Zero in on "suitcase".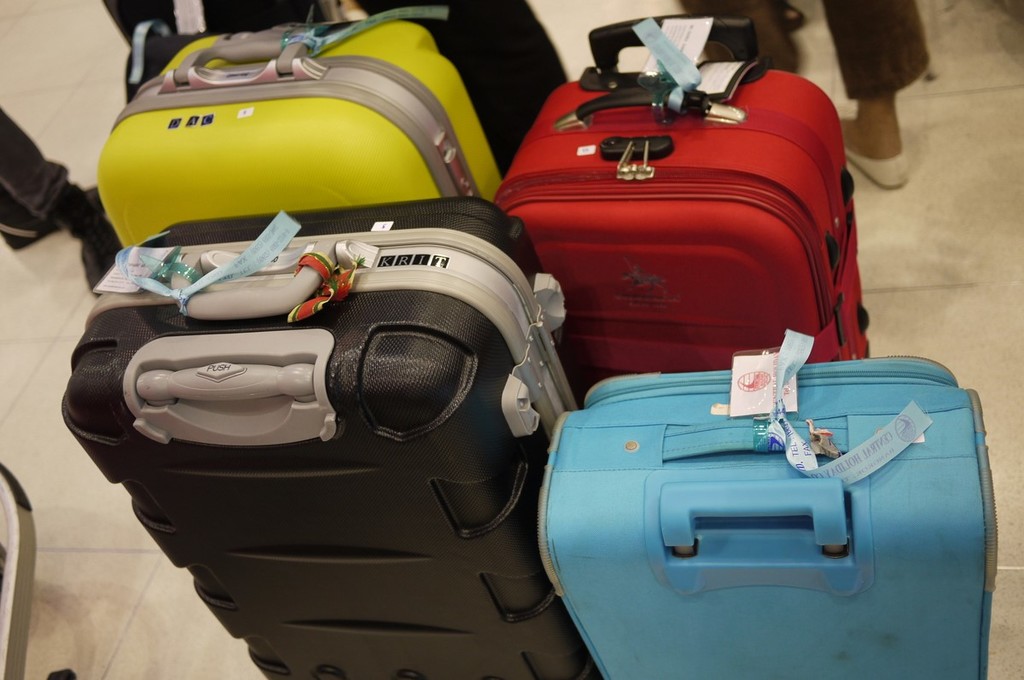
Zeroed in: x1=492 y1=14 x2=875 y2=395.
